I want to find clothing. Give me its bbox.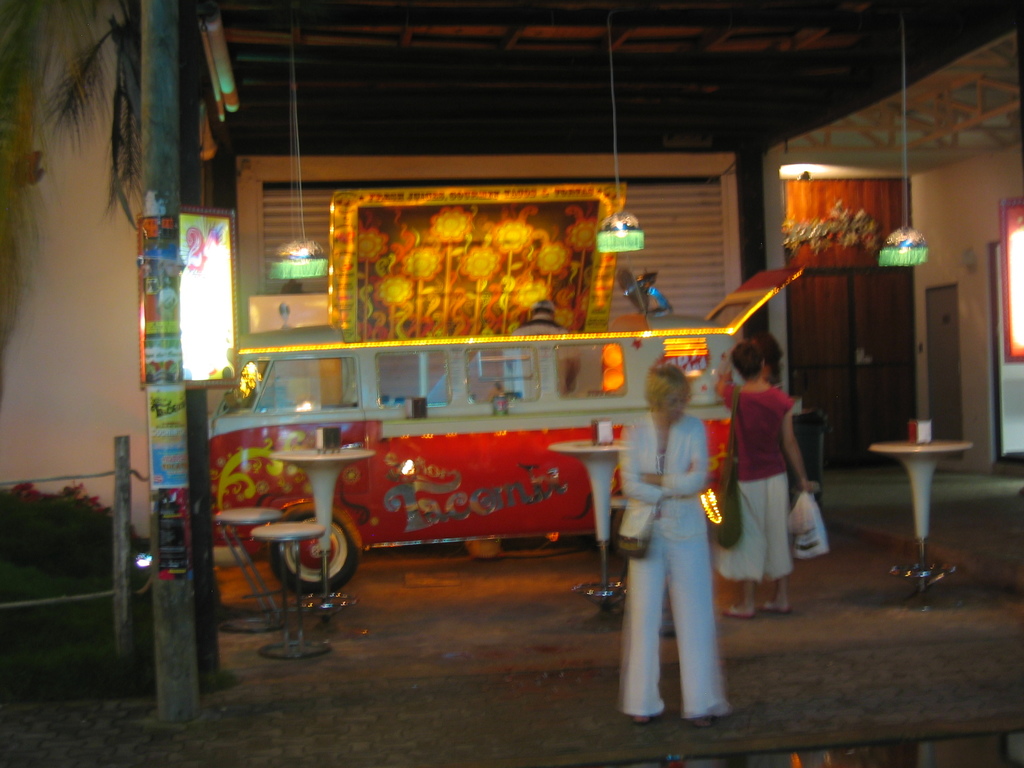
bbox=(717, 368, 797, 580).
